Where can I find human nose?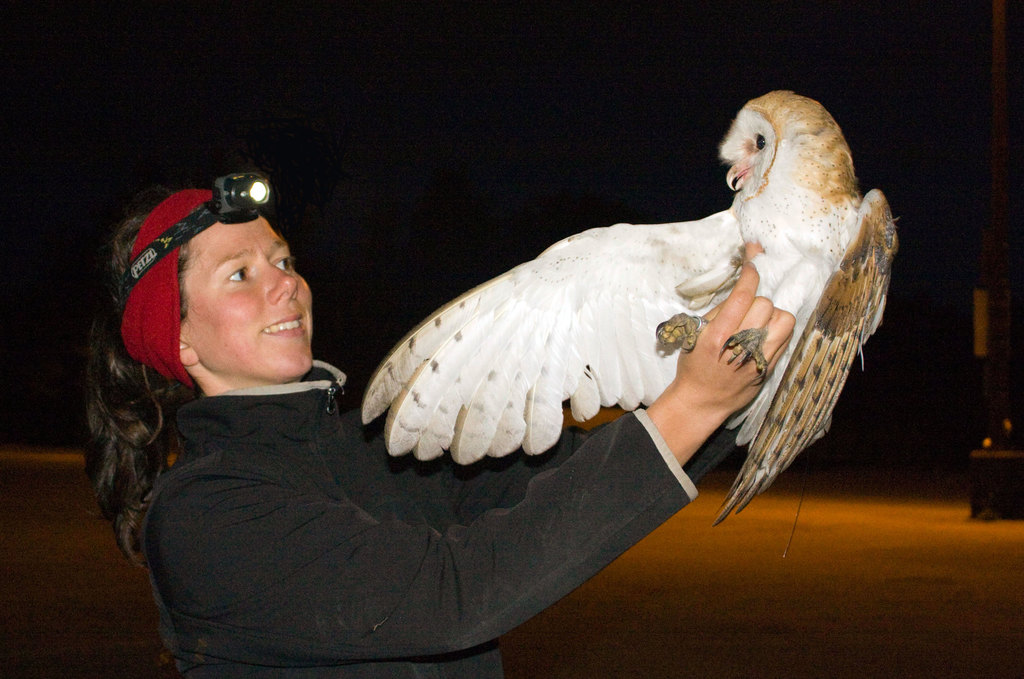
You can find it at locate(264, 262, 296, 307).
